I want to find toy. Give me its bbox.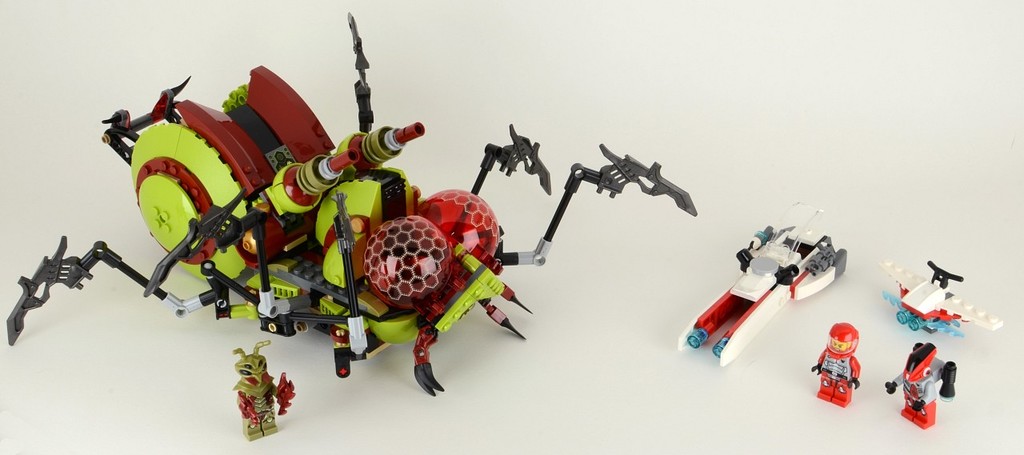
crop(884, 339, 958, 428).
